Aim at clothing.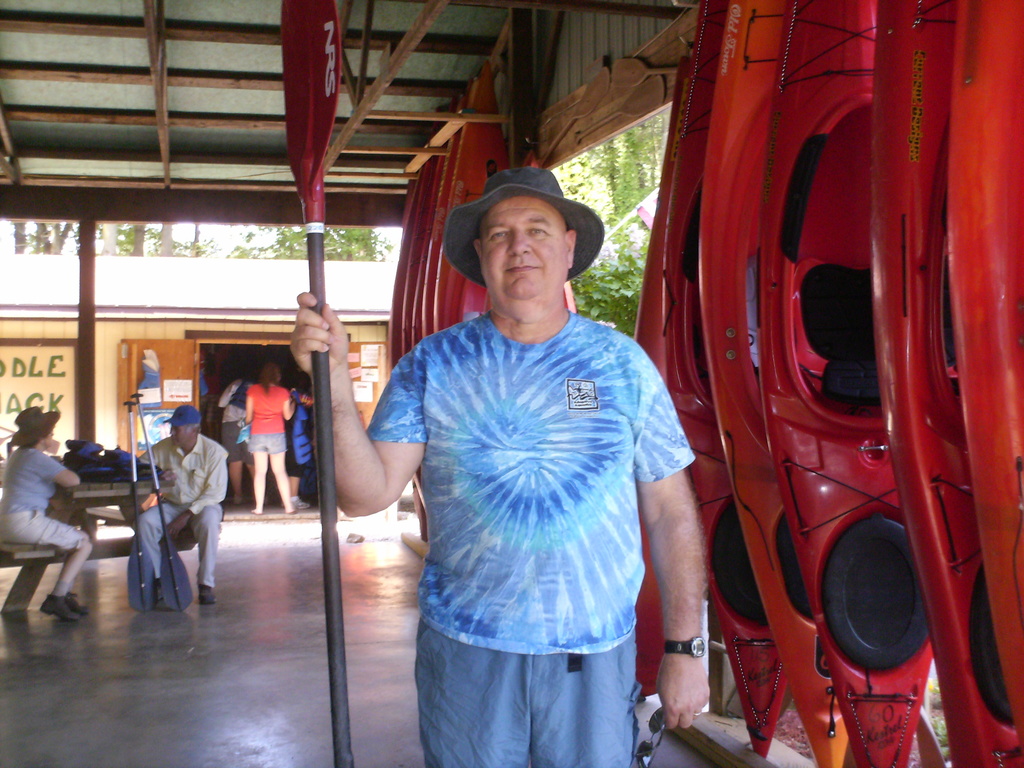
Aimed at [left=0, top=442, right=82, bottom=564].
